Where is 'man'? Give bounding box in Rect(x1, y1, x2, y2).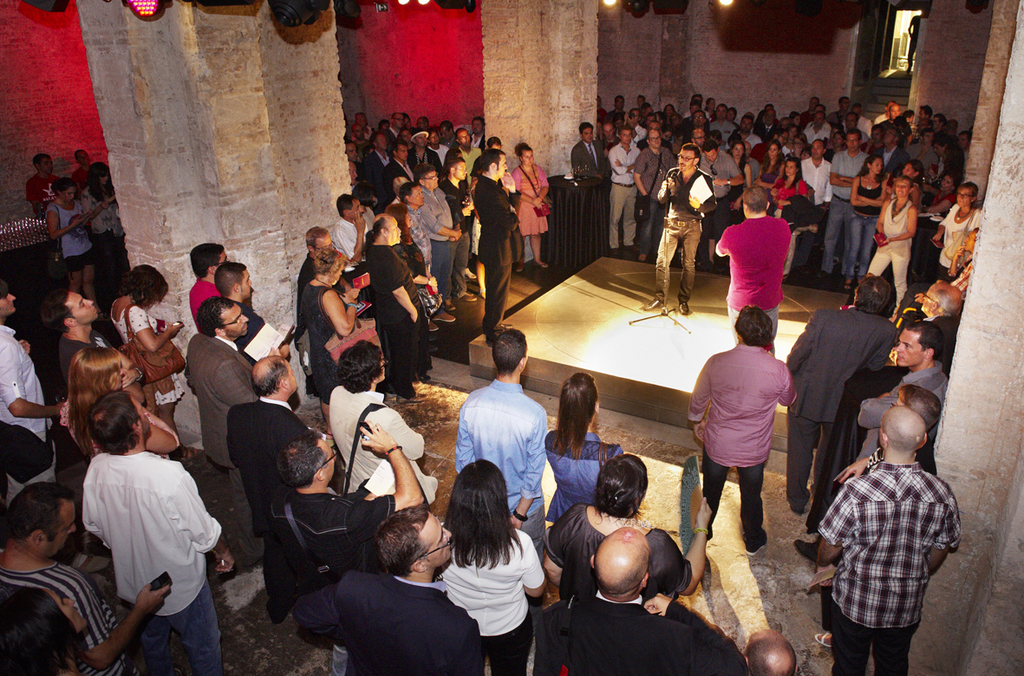
Rect(797, 136, 830, 222).
